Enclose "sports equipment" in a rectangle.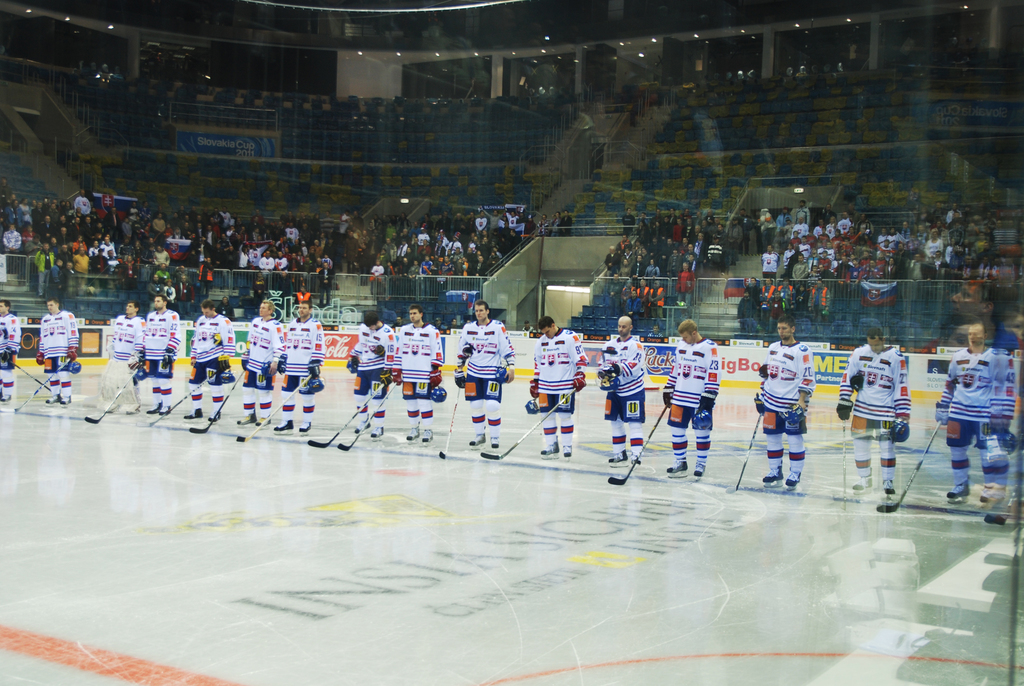
BBox(562, 445, 573, 459).
